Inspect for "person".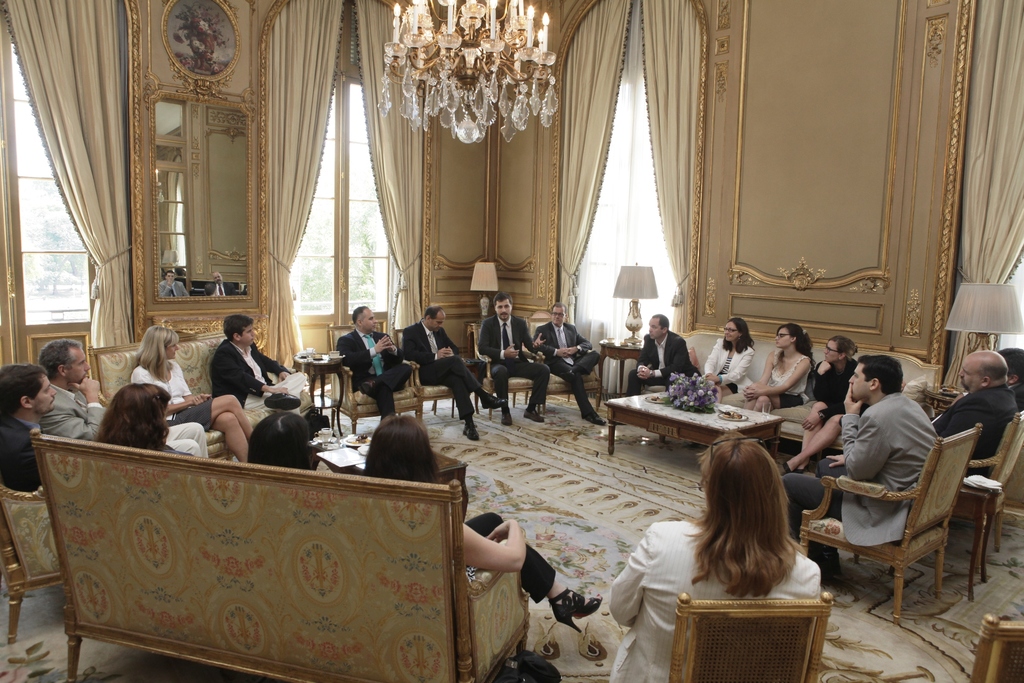
Inspection: 789 333 857 465.
